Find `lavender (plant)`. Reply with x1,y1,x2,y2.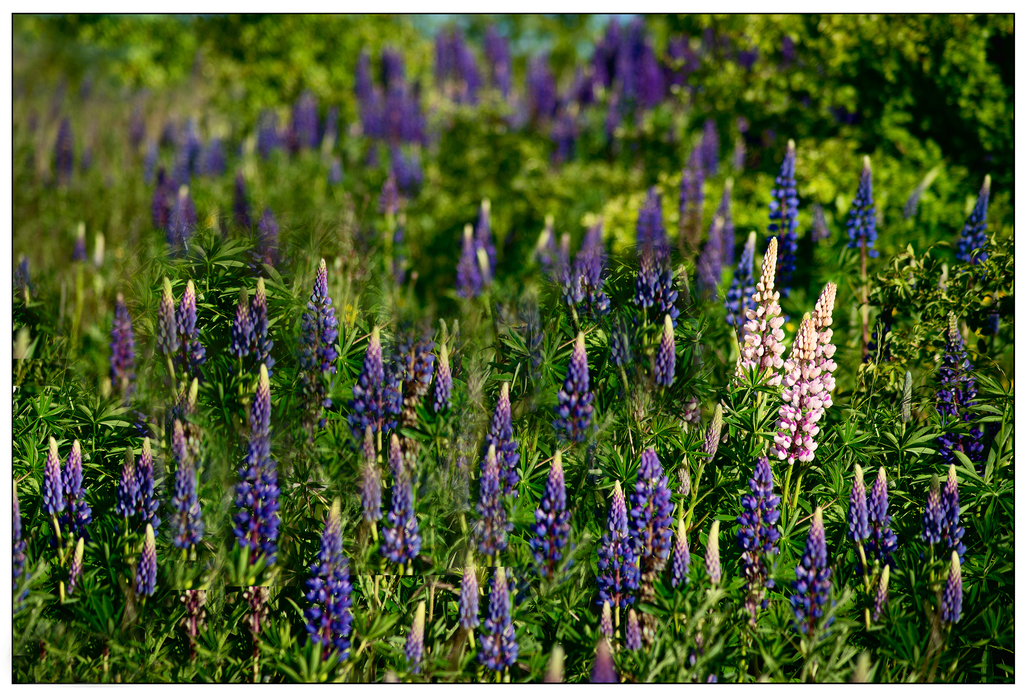
943,551,967,649.
